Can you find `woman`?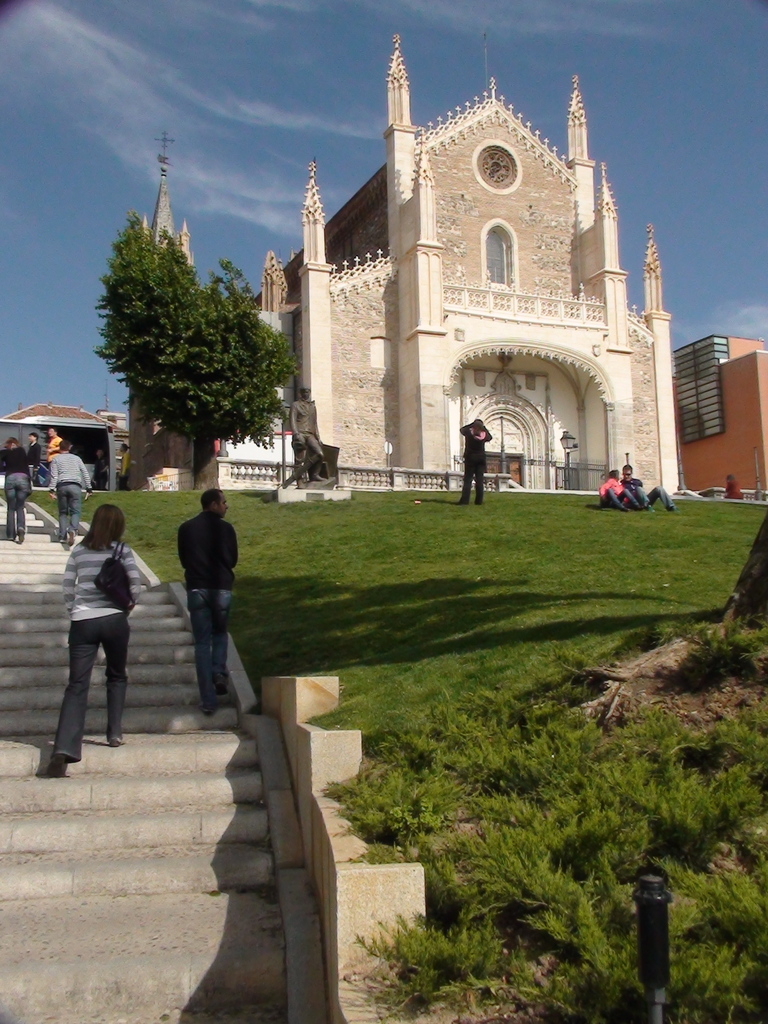
Yes, bounding box: [594, 468, 639, 512].
